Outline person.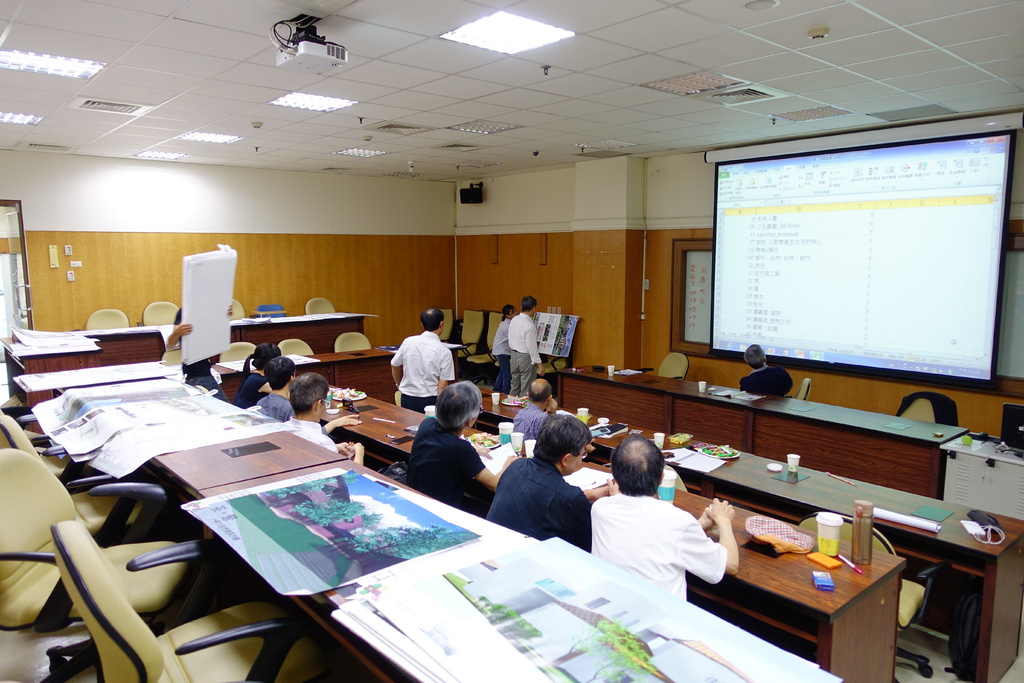
Outline: [388,302,455,415].
